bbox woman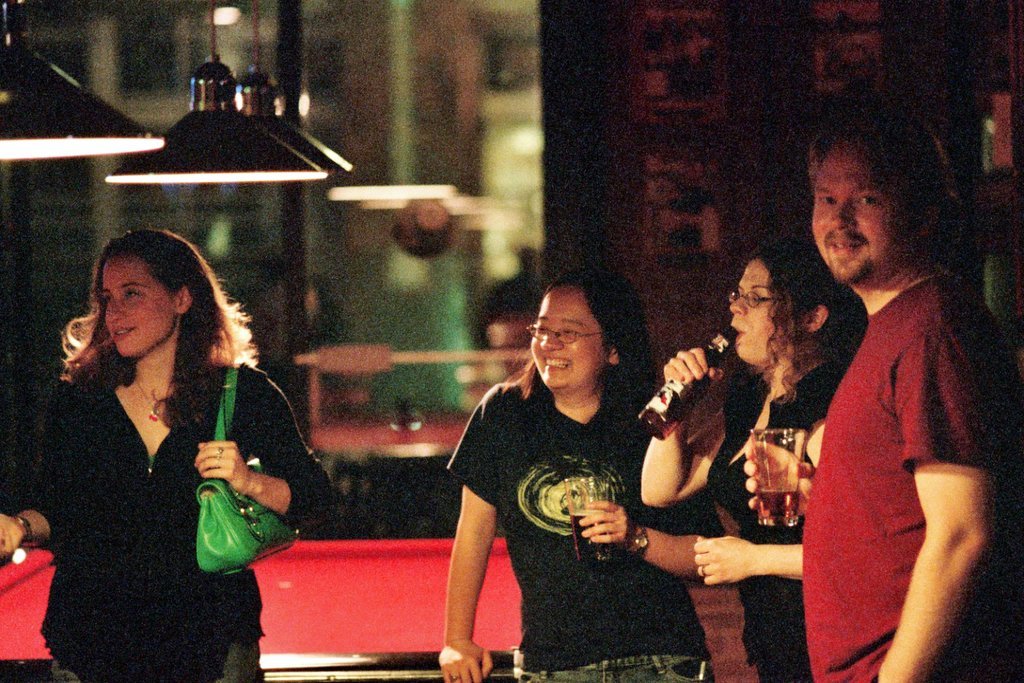
detection(23, 236, 313, 650)
